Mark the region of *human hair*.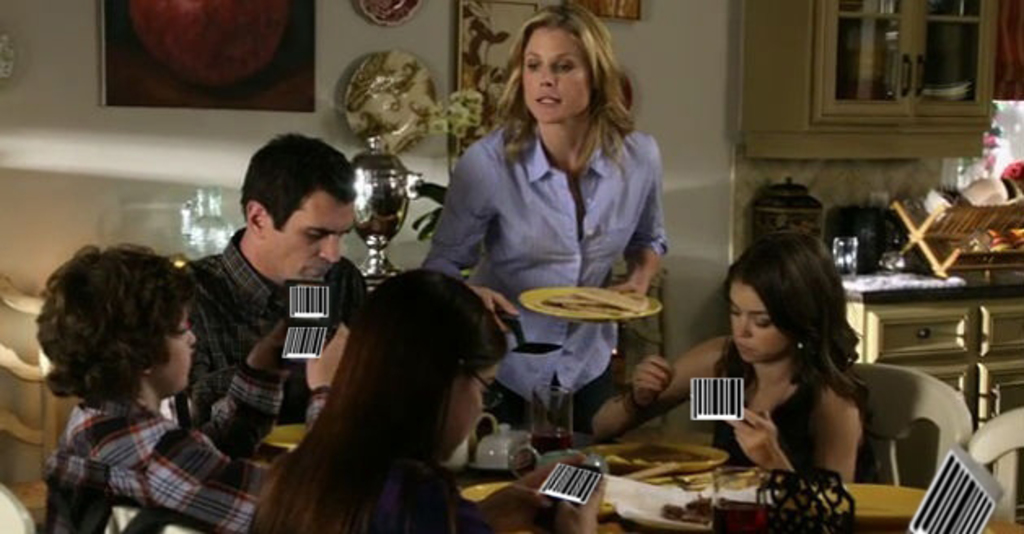
Region: rect(28, 236, 195, 446).
